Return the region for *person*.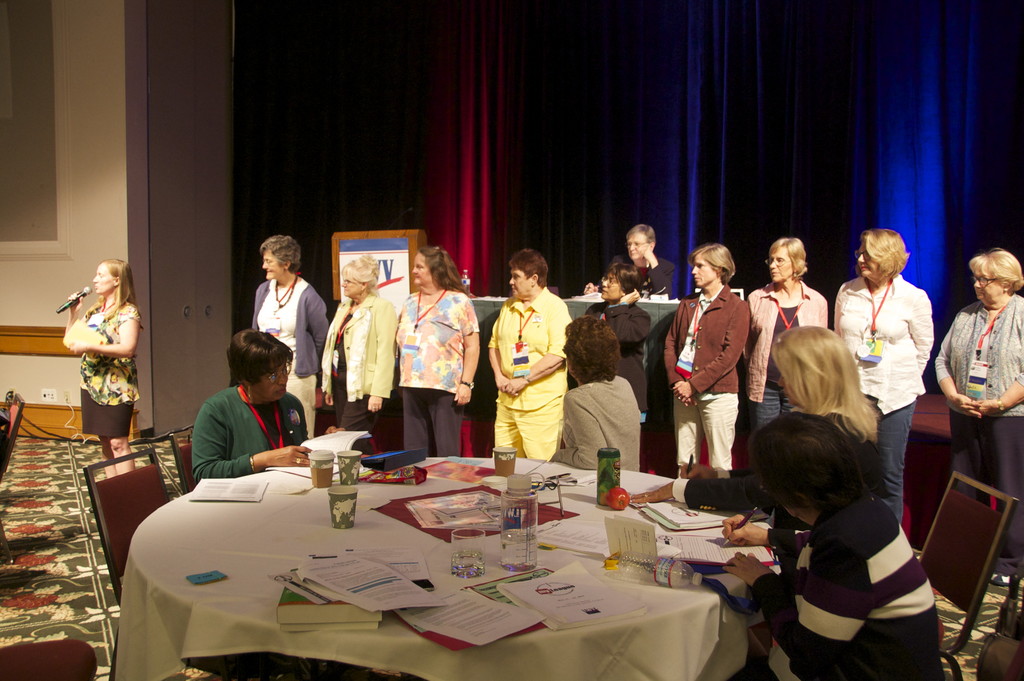
box=[745, 233, 829, 525].
